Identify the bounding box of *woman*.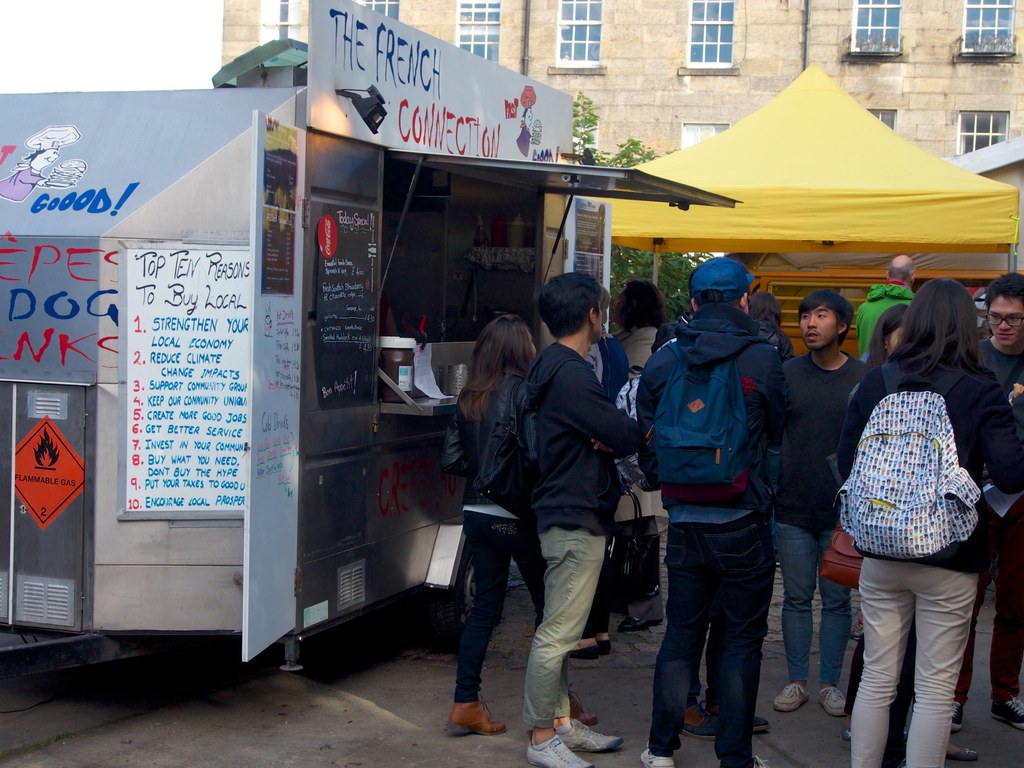
<region>837, 280, 1023, 767</region>.
